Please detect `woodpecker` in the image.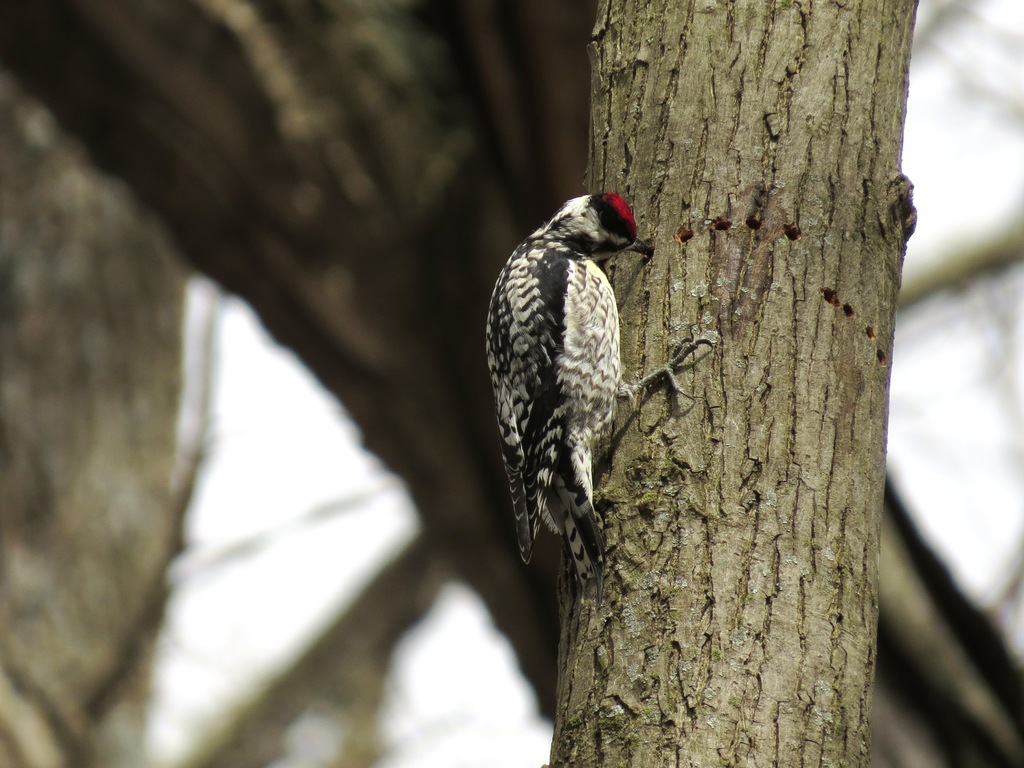
Rect(477, 192, 710, 605).
